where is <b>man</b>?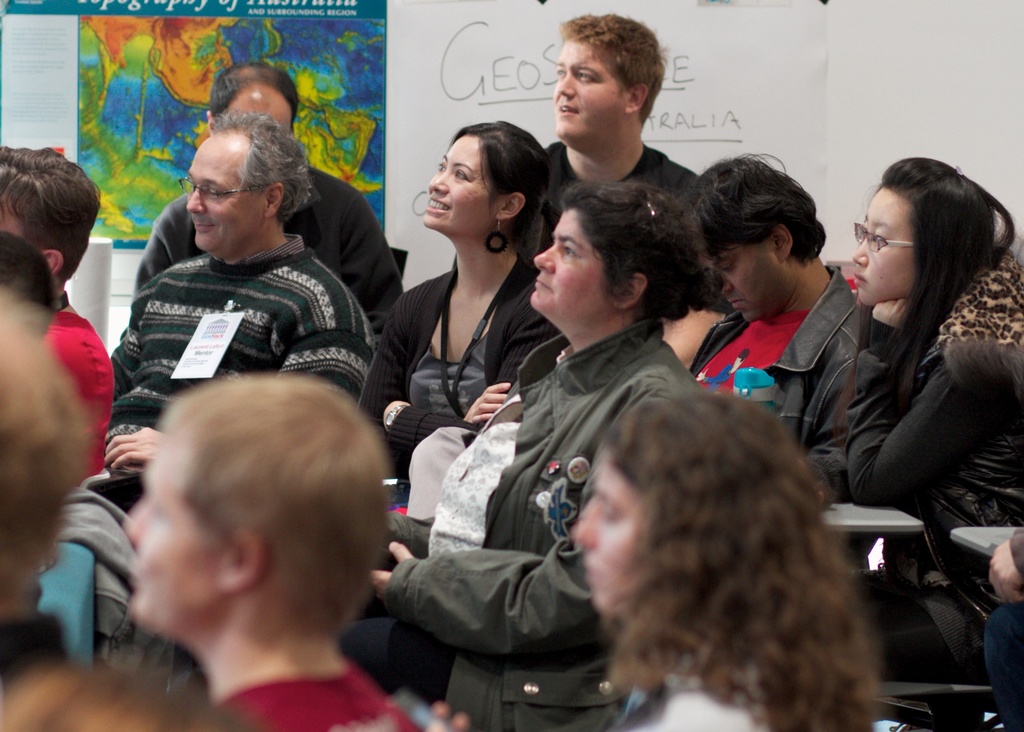
538, 12, 698, 242.
